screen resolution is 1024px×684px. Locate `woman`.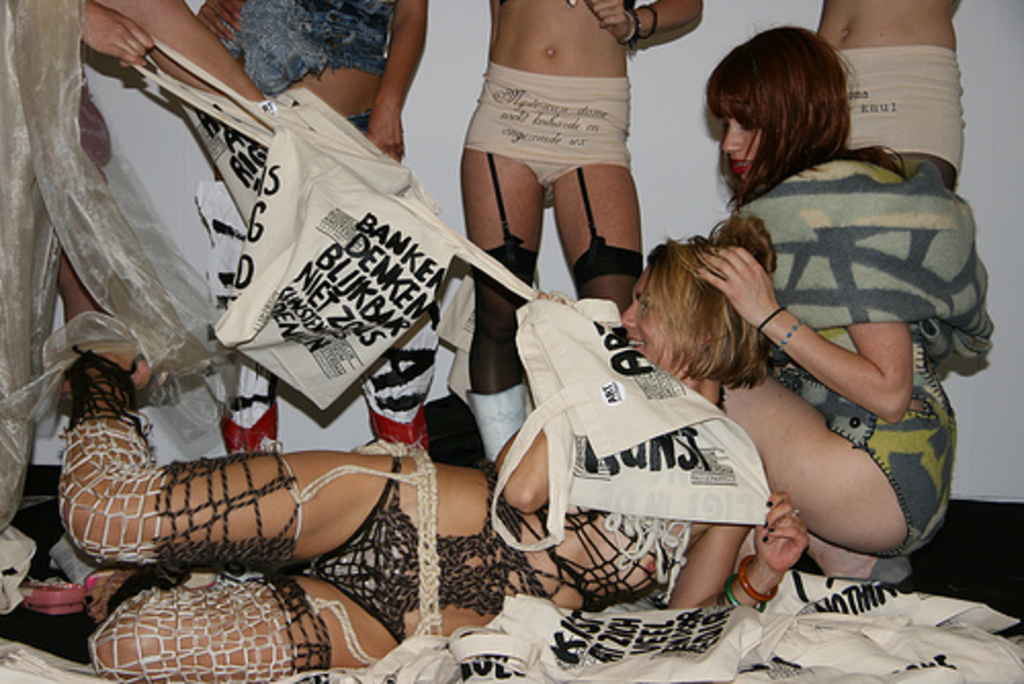
199/0/449/457.
